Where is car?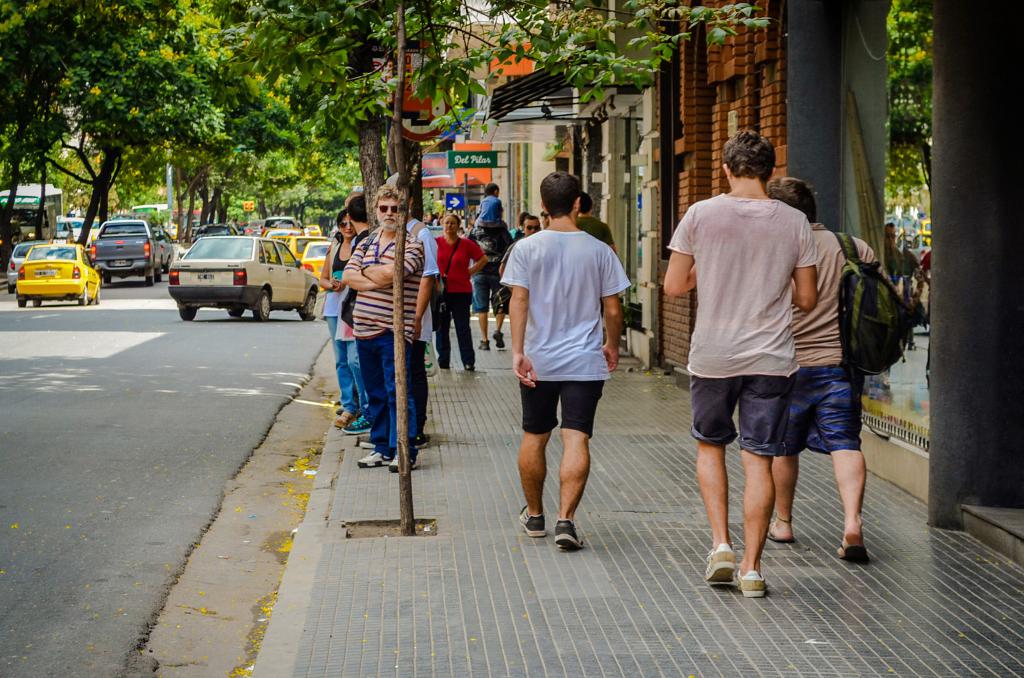
bbox=[0, 239, 61, 293].
